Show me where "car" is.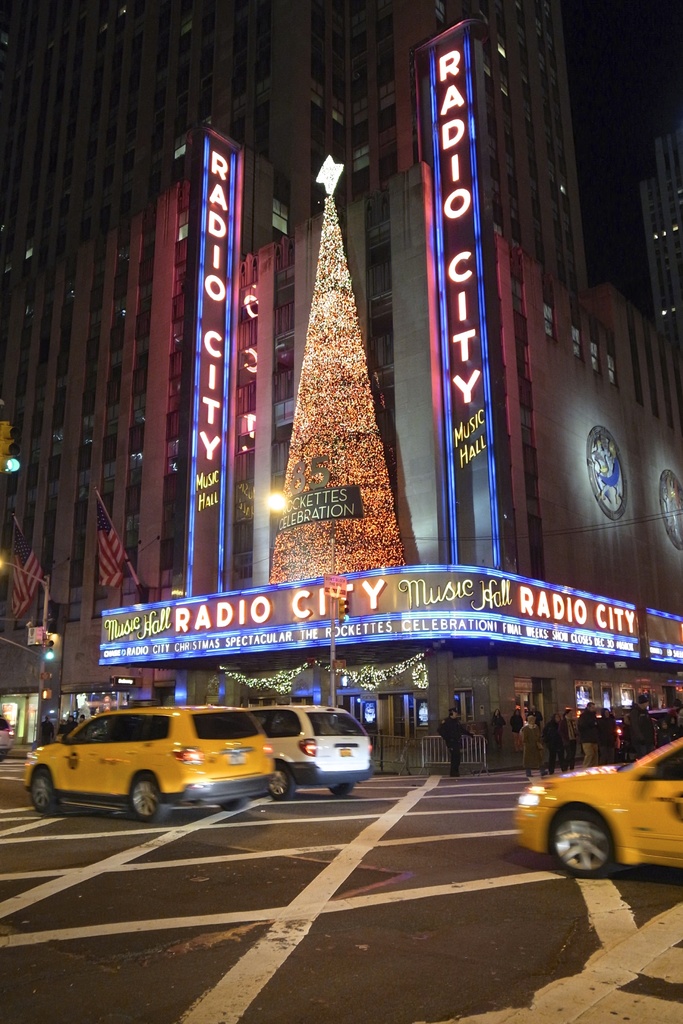
"car" is at BBox(21, 707, 281, 819).
